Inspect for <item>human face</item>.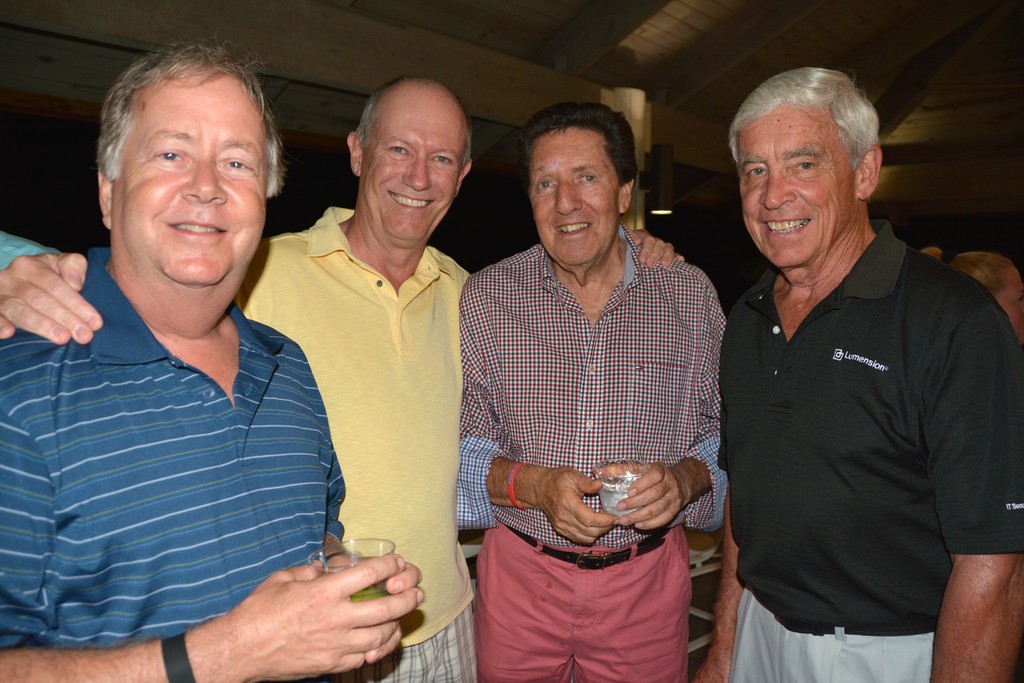
Inspection: {"left": 362, "top": 99, "right": 464, "bottom": 247}.
